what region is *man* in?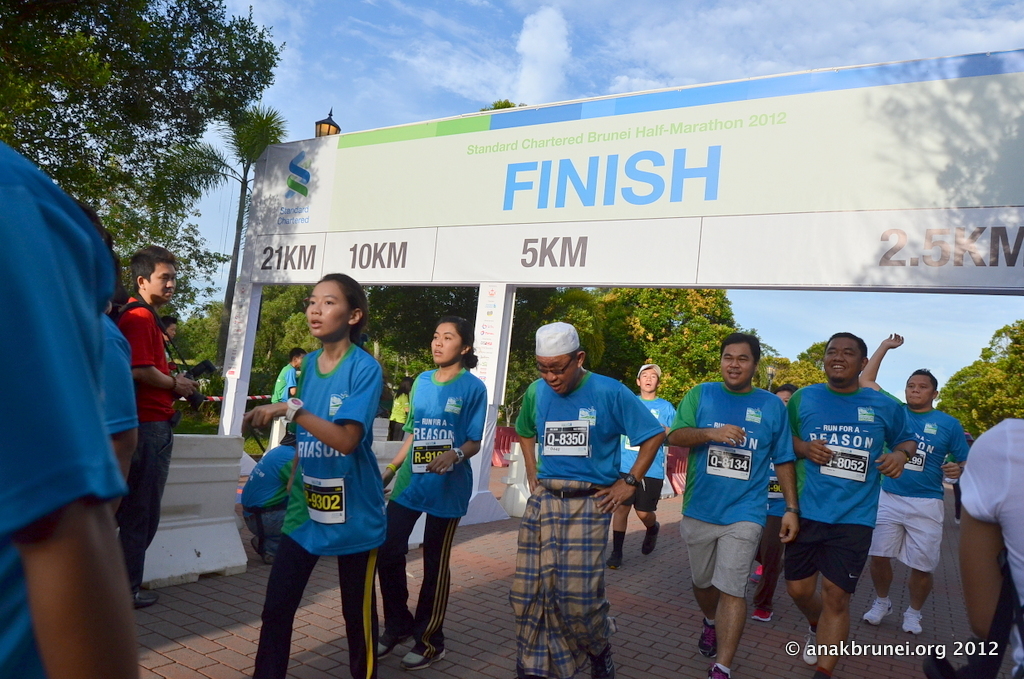
(x1=857, y1=328, x2=968, y2=633).
